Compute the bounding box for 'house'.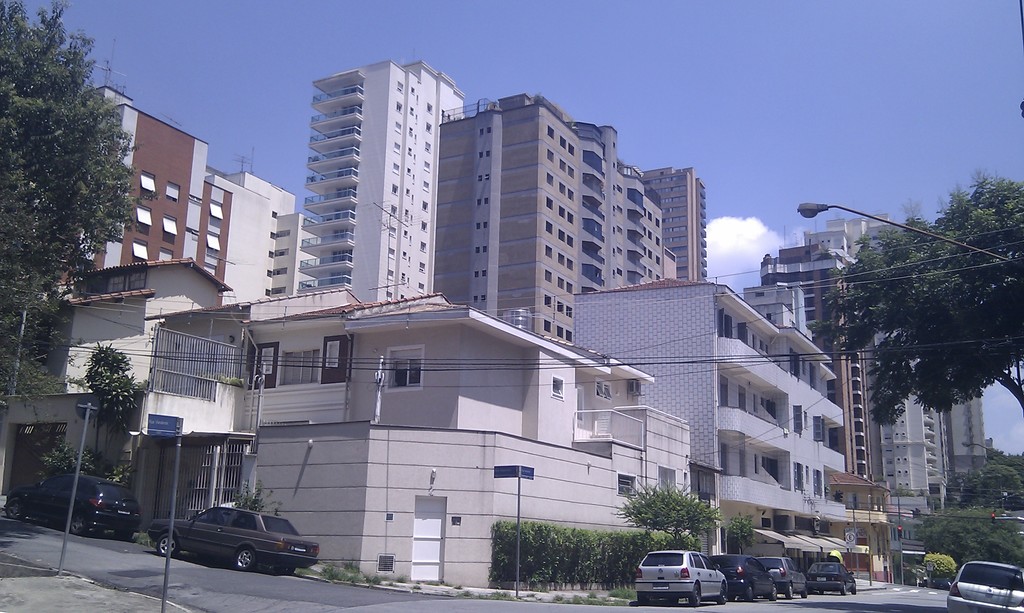
0:251:367:546.
